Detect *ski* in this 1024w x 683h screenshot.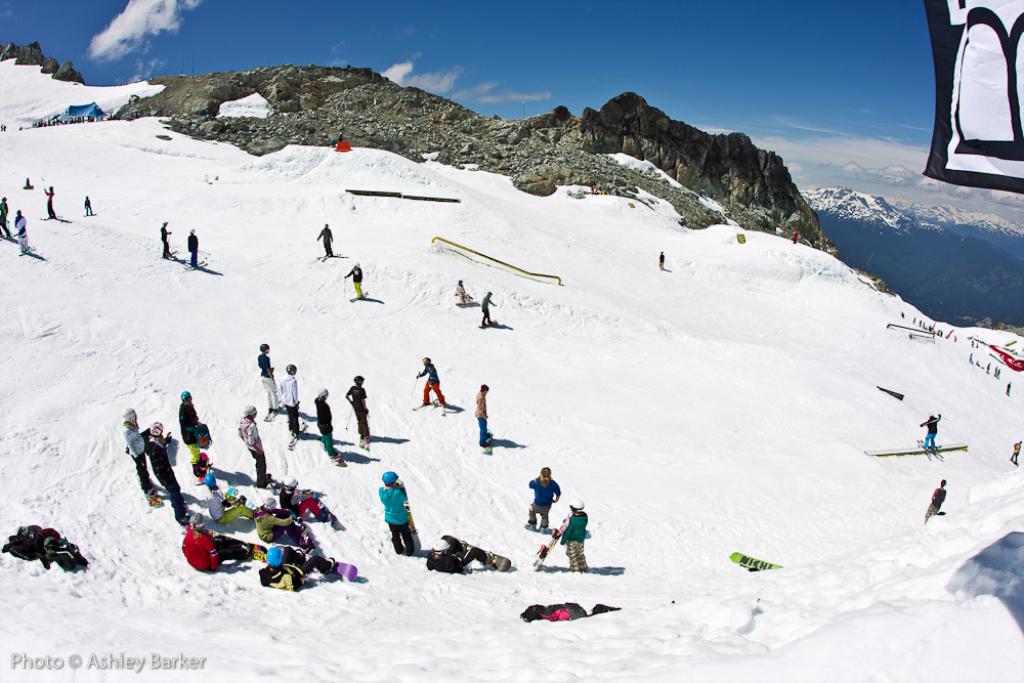
Detection: <bbox>287, 516, 317, 557</bbox>.
